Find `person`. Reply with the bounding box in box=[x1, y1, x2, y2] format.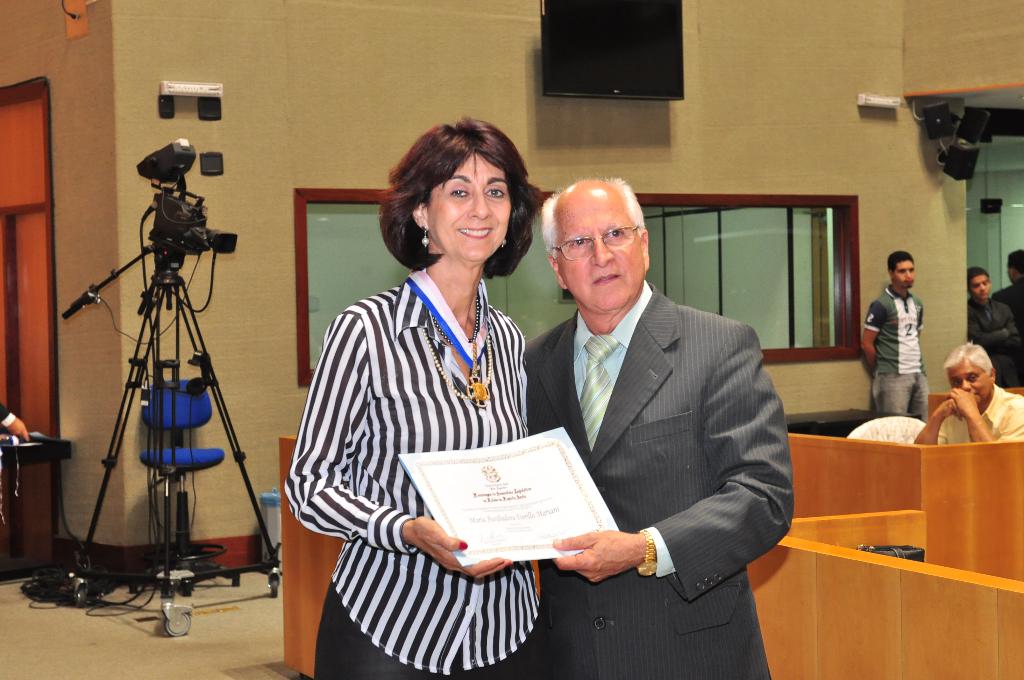
box=[968, 269, 1023, 390].
